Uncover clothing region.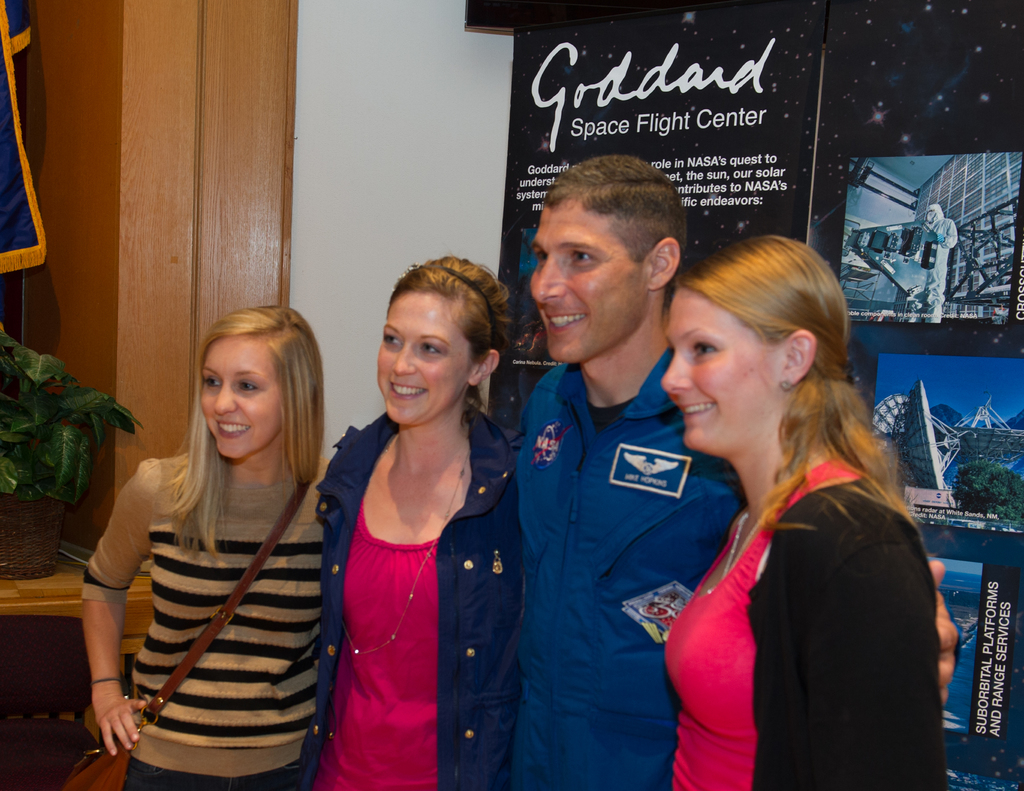
Uncovered: (515, 337, 755, 790).
